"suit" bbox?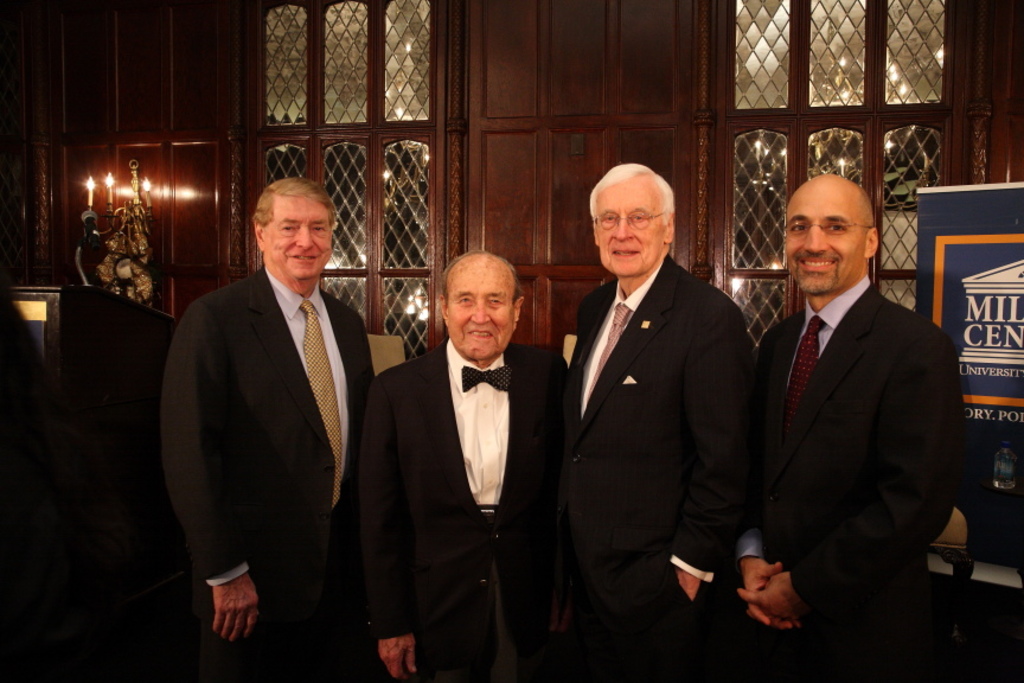
(left=359, top=334, right=567, bottom=682)
